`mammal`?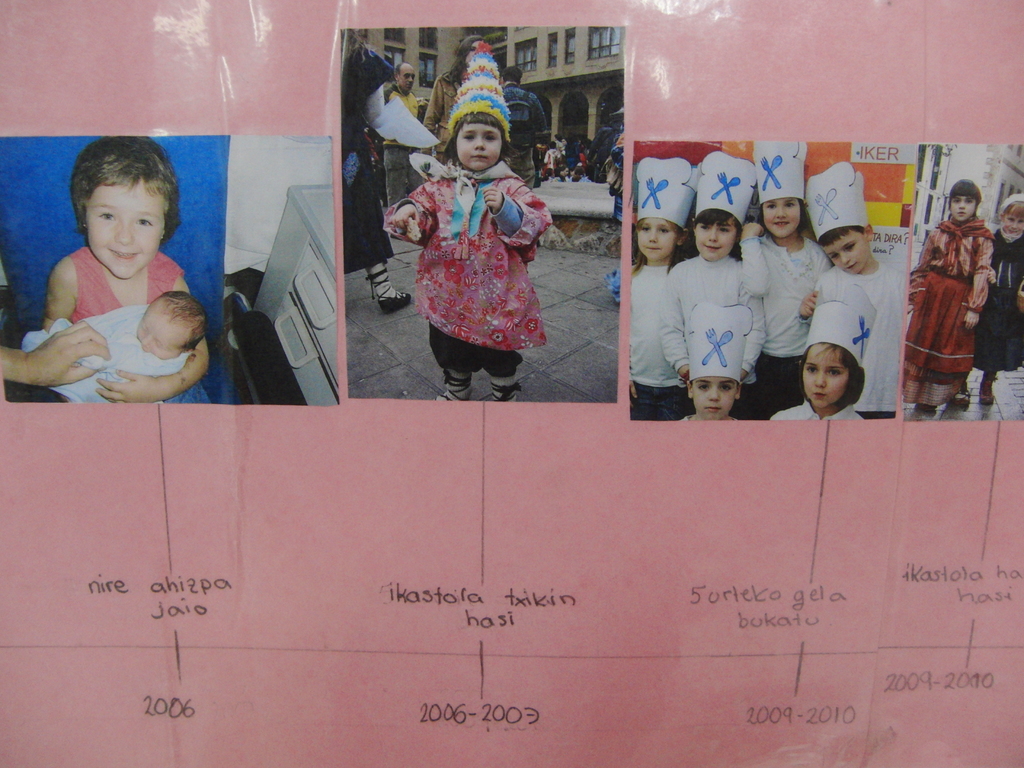
745/131/833/421
